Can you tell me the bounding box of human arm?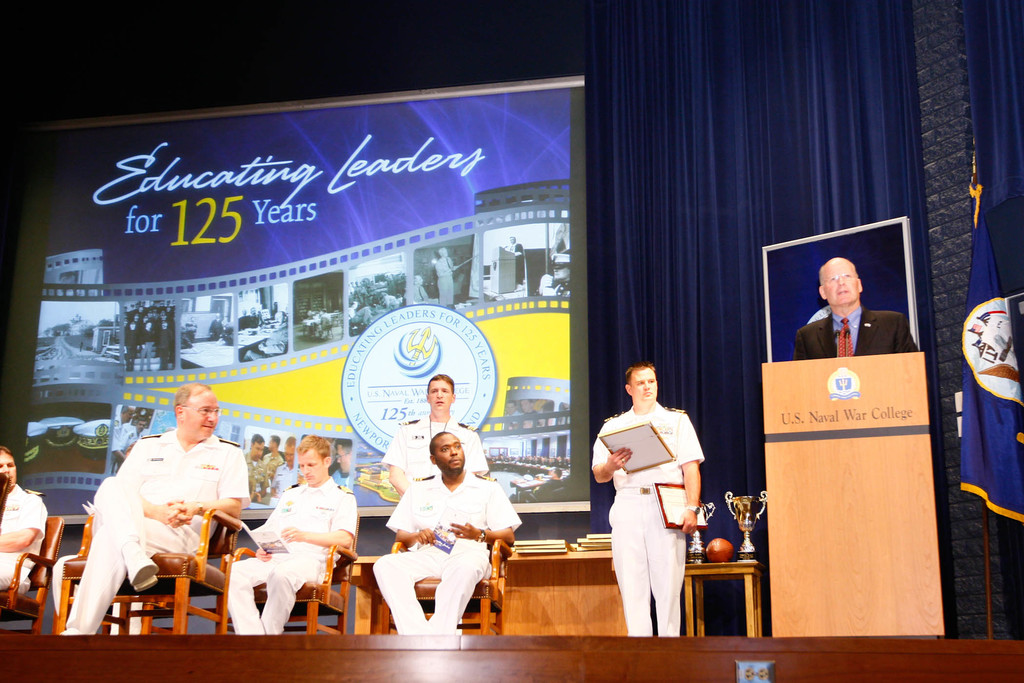
region(675, 411, 704, 537).
